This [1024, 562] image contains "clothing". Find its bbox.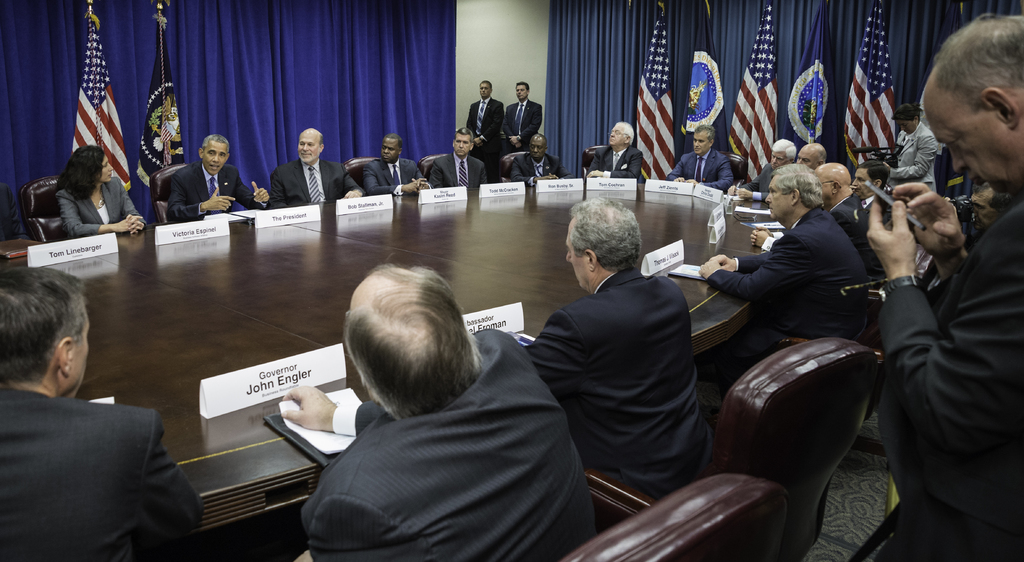
667:147:733:191.
